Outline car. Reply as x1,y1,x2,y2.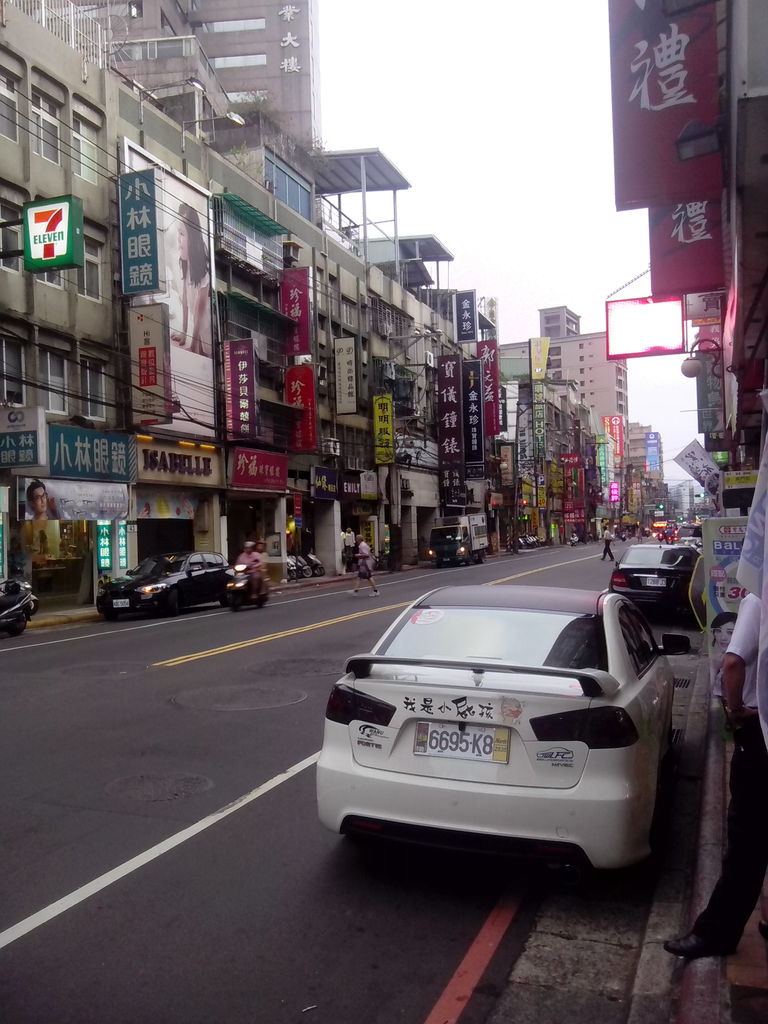
673,519,713,557.
